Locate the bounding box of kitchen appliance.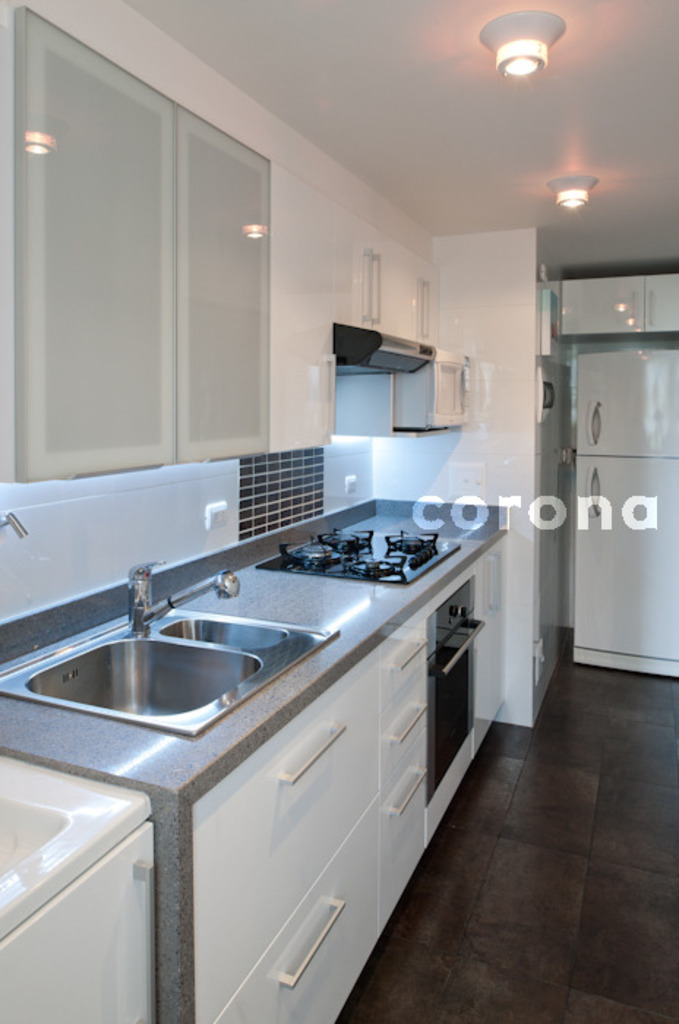
Bounding box: <bbox>255, 524, 465, 582</bbox>.
